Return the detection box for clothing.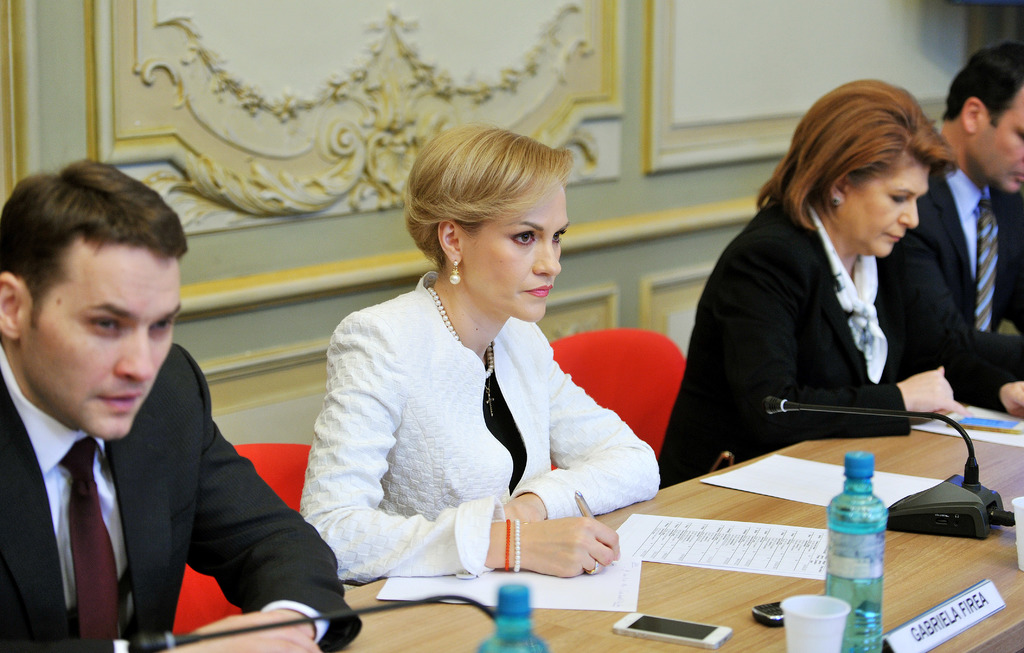
bbox=(301, 236, 659, 594).
